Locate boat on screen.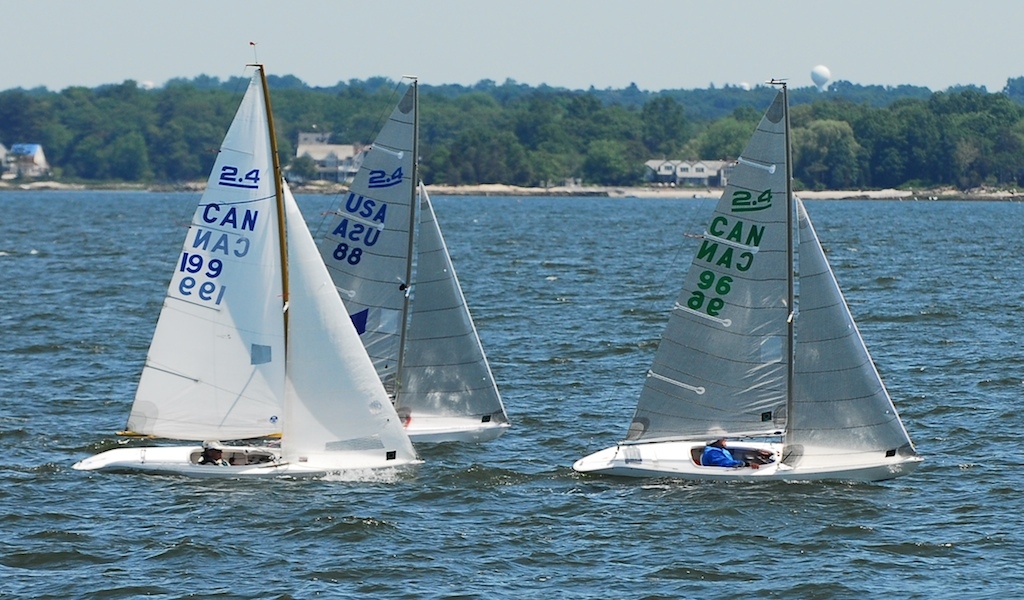
On screen at (left=314, top=75, right=511, bottom=444).
